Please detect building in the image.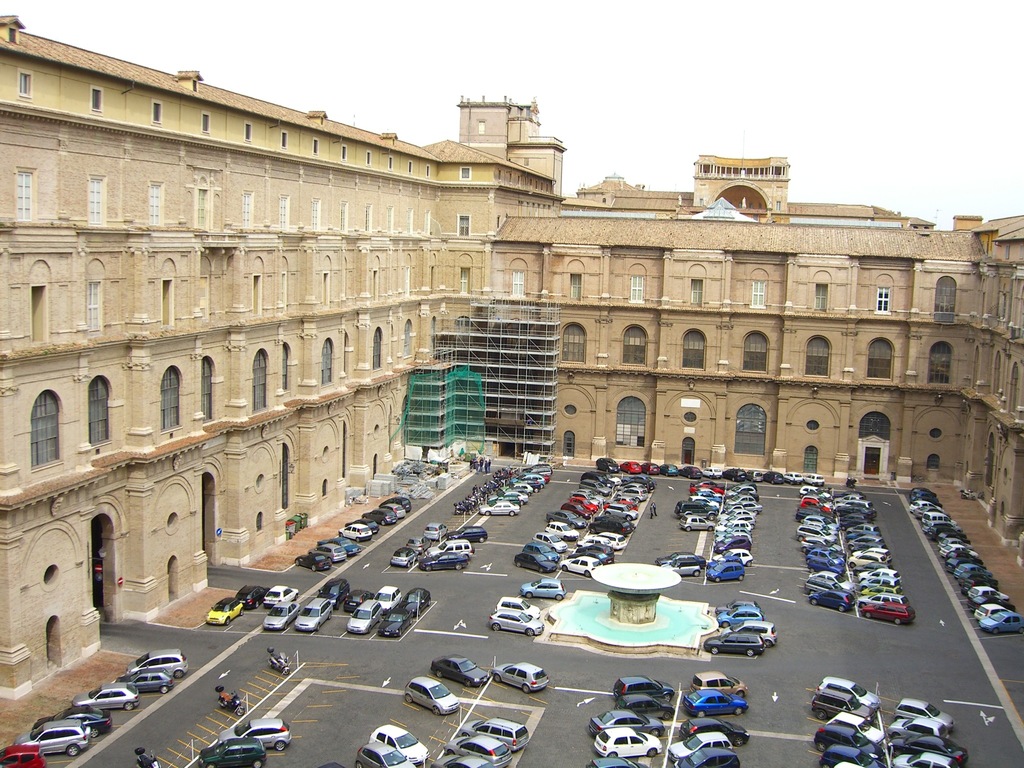
l=0, t=4, r=1023, b=707.
